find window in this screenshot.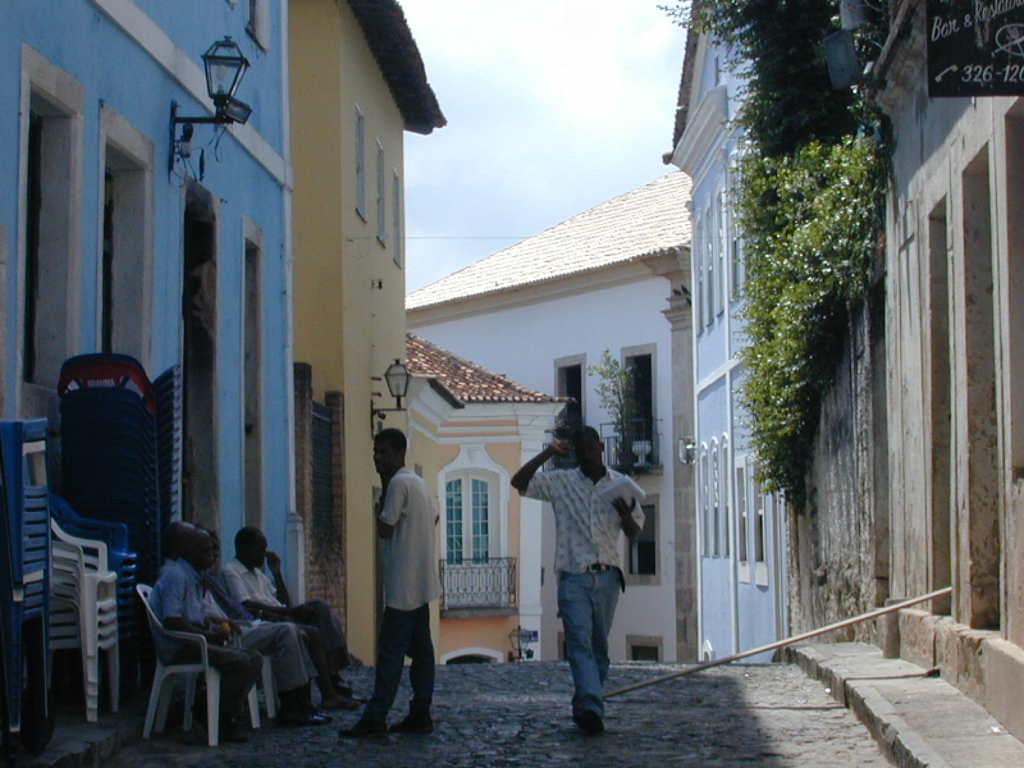
The bounding box for window is 242,216,266,542.
